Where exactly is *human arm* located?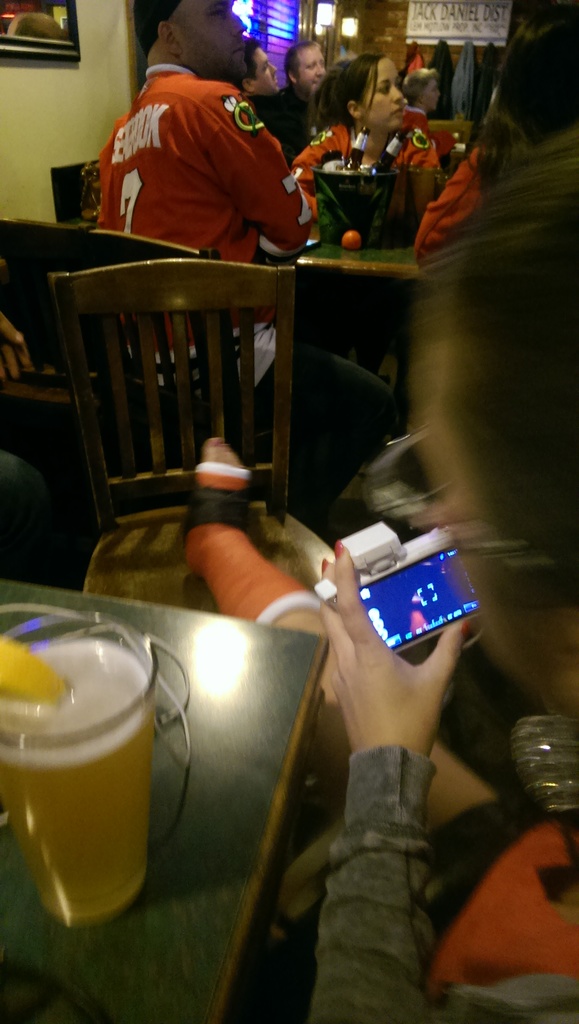
Its bounding box is rect(180, 74, 313, 244).
